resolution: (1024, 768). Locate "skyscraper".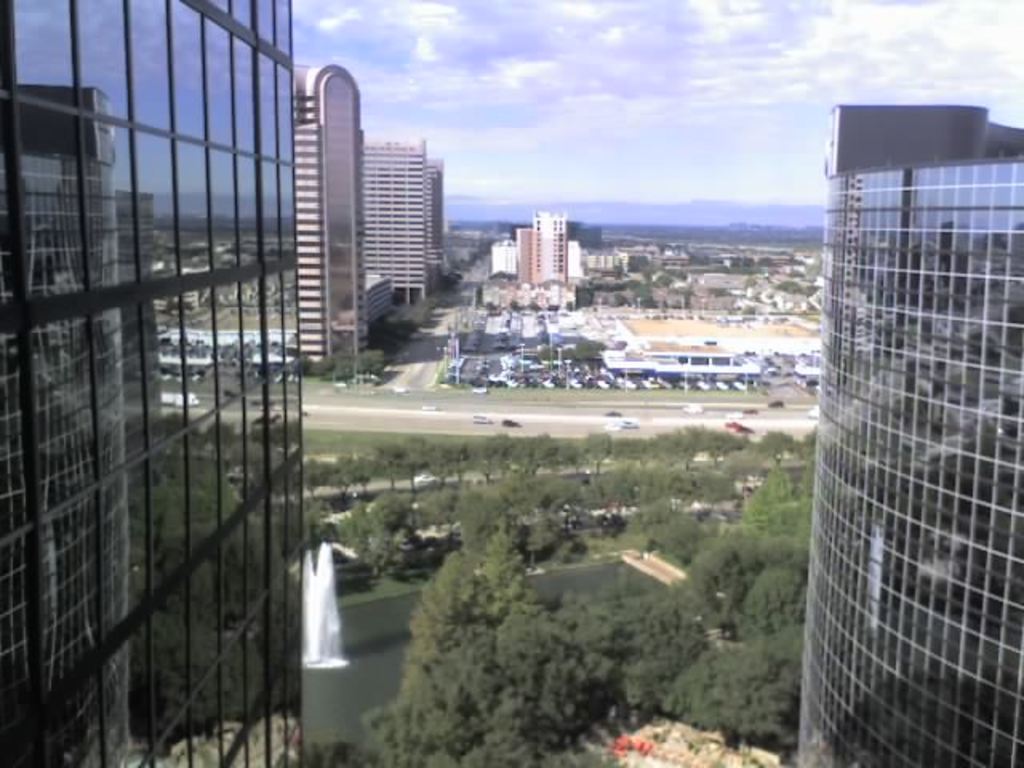
bbox=[306, 59, 368, 360].
